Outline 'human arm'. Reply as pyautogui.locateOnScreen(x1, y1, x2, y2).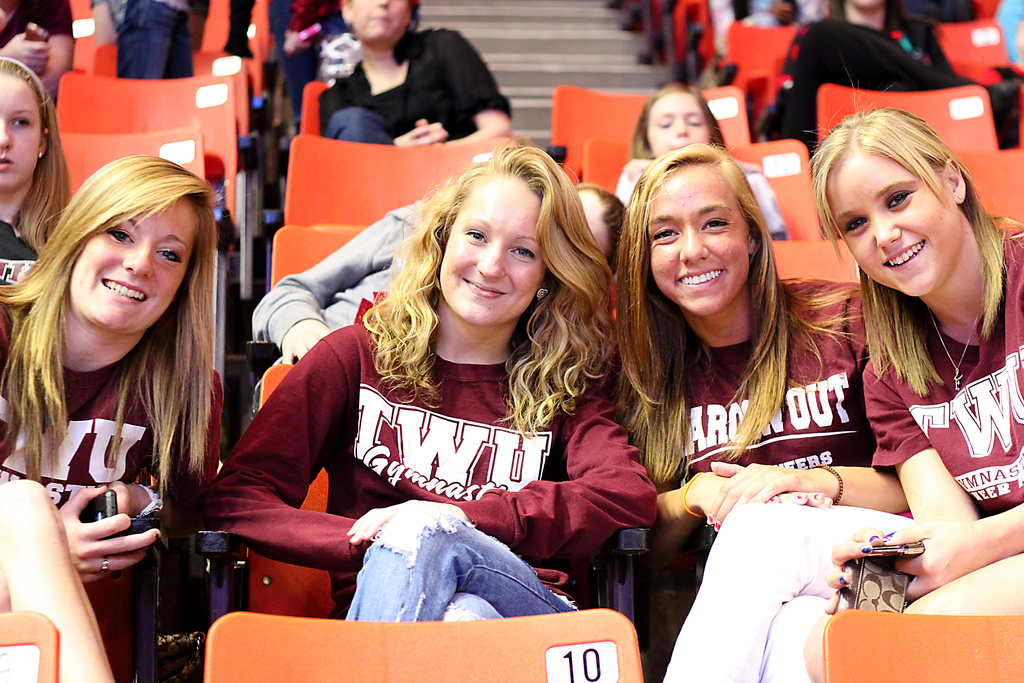
pyautogui.locateOnScreen(342, 383, 655, 557).
